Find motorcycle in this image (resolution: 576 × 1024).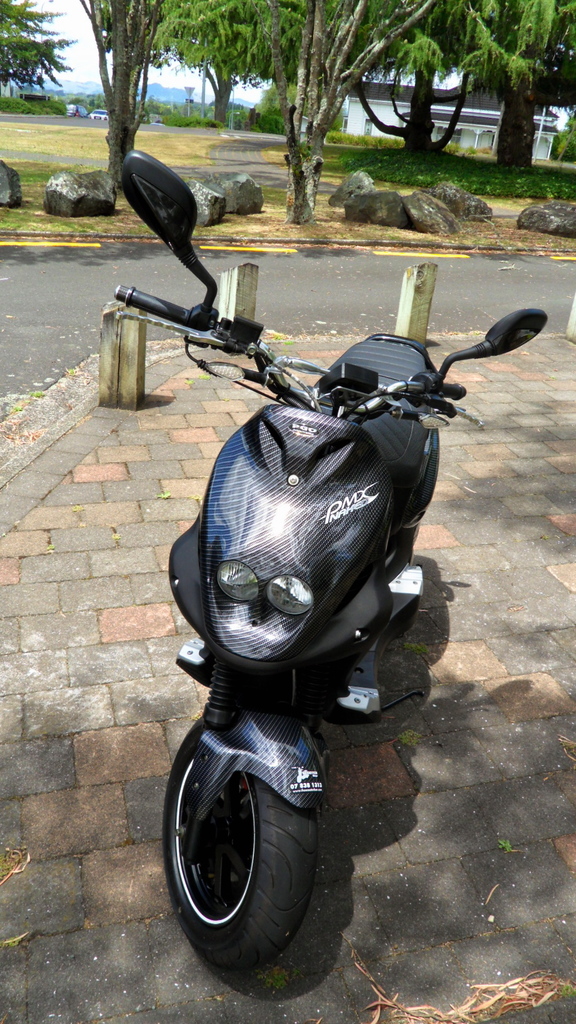
left=113, top=147, right=552, bottom=982.
